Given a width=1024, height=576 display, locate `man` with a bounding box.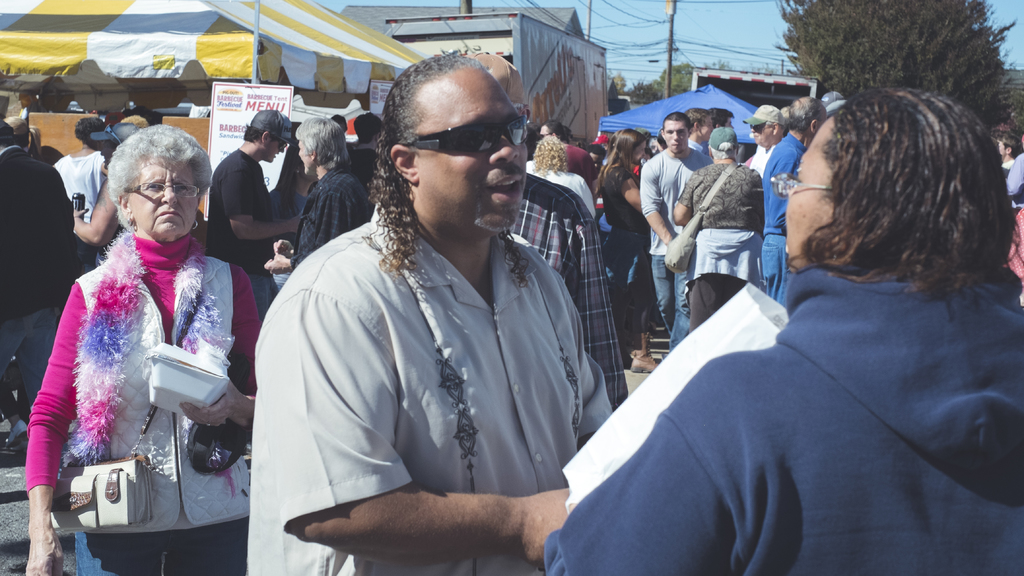
Located: box(246, 61, 620, 570).
